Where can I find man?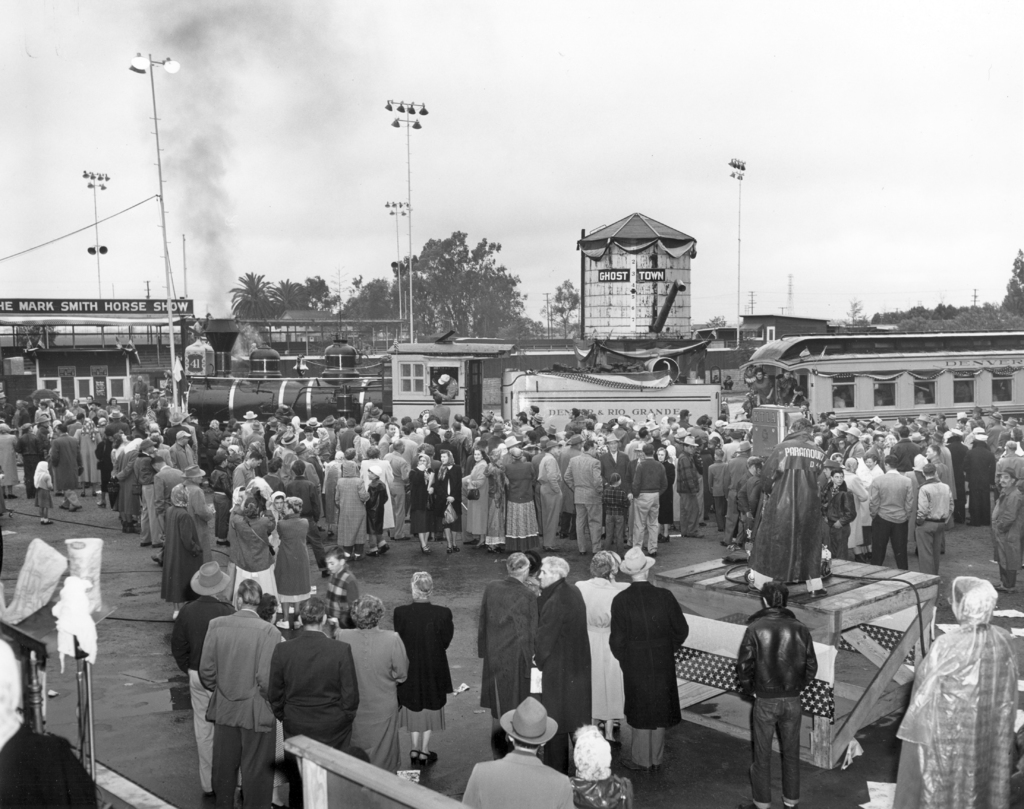
You can find it at <box>458,699,570,808</box>.
